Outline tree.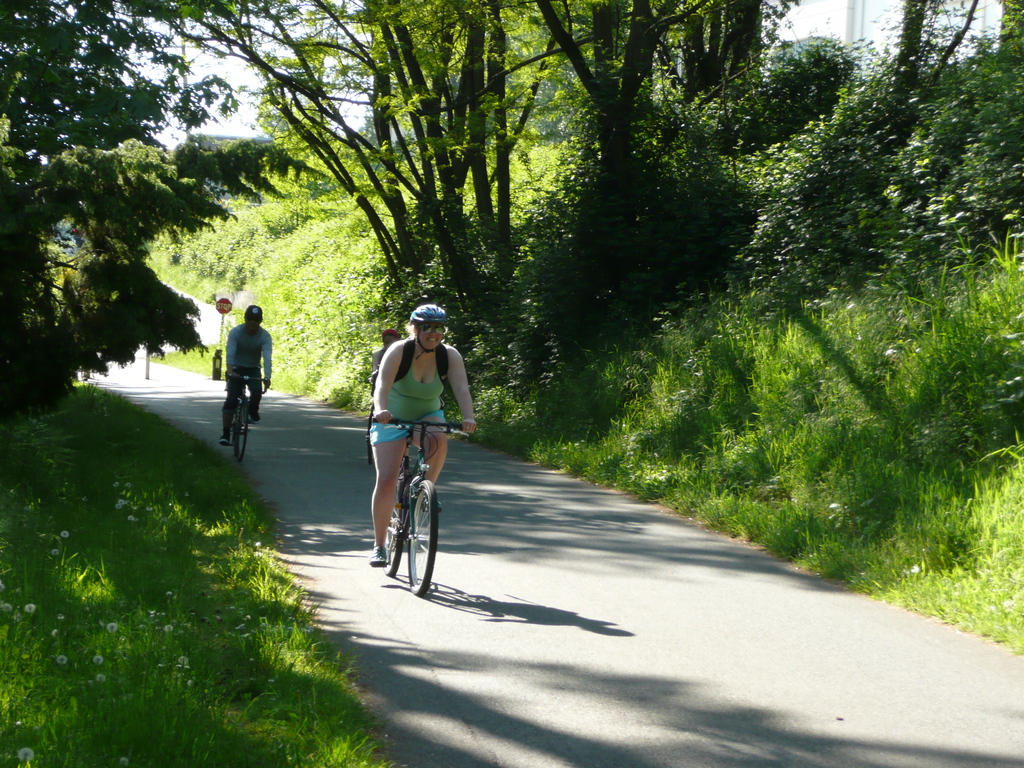
Outline: 79:0:582:424.
